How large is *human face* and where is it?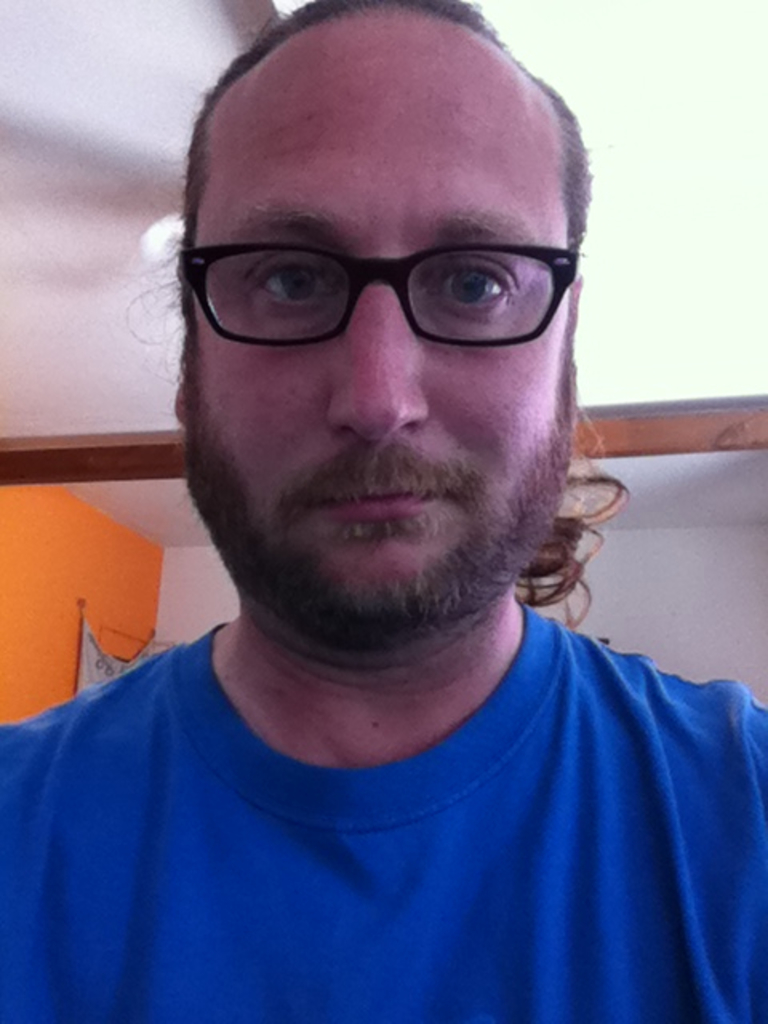
Bounding box: crop(186, 77, 578, 632).
